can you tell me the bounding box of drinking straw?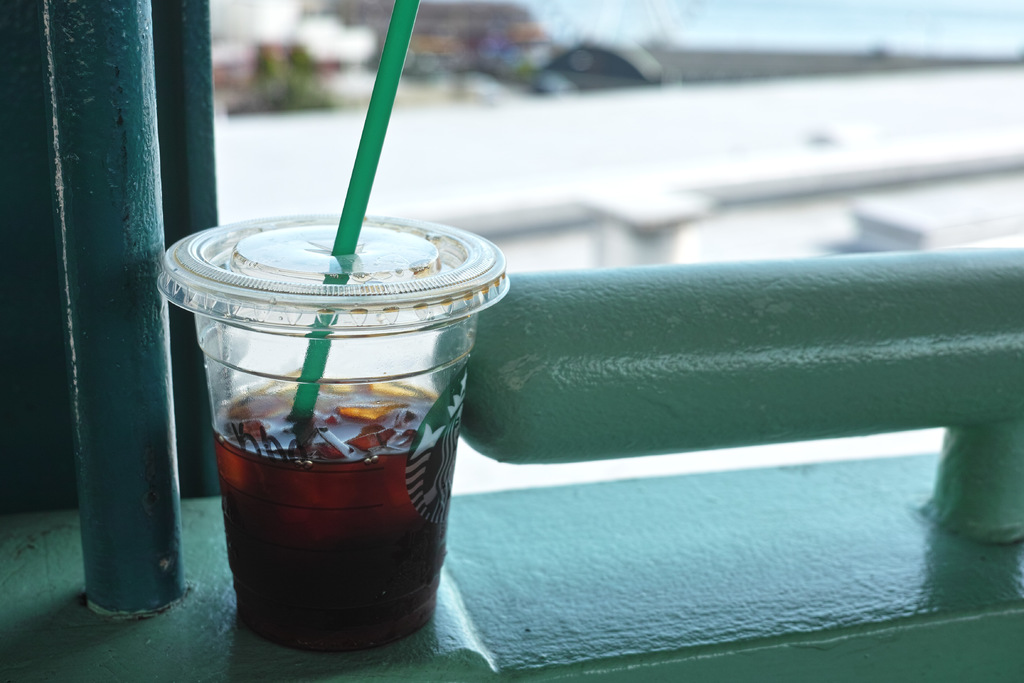
{"x1": 287, "y1": 0, "x2": 419, "y2": 422}.
